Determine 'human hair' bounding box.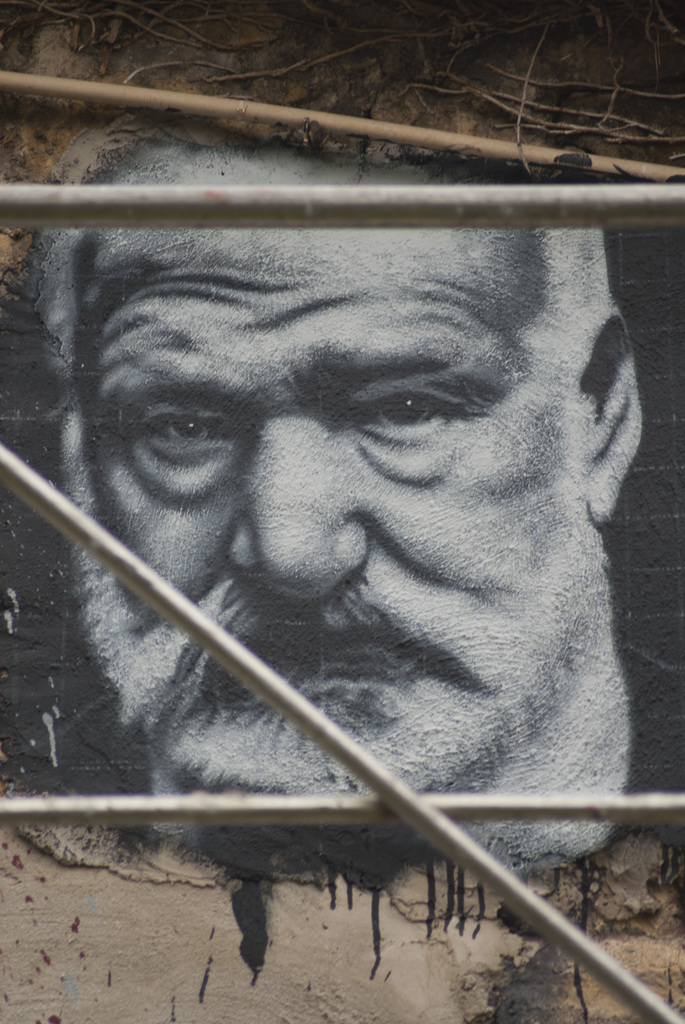
Determined: [left=14, top=212, right=593, bottom=487].
